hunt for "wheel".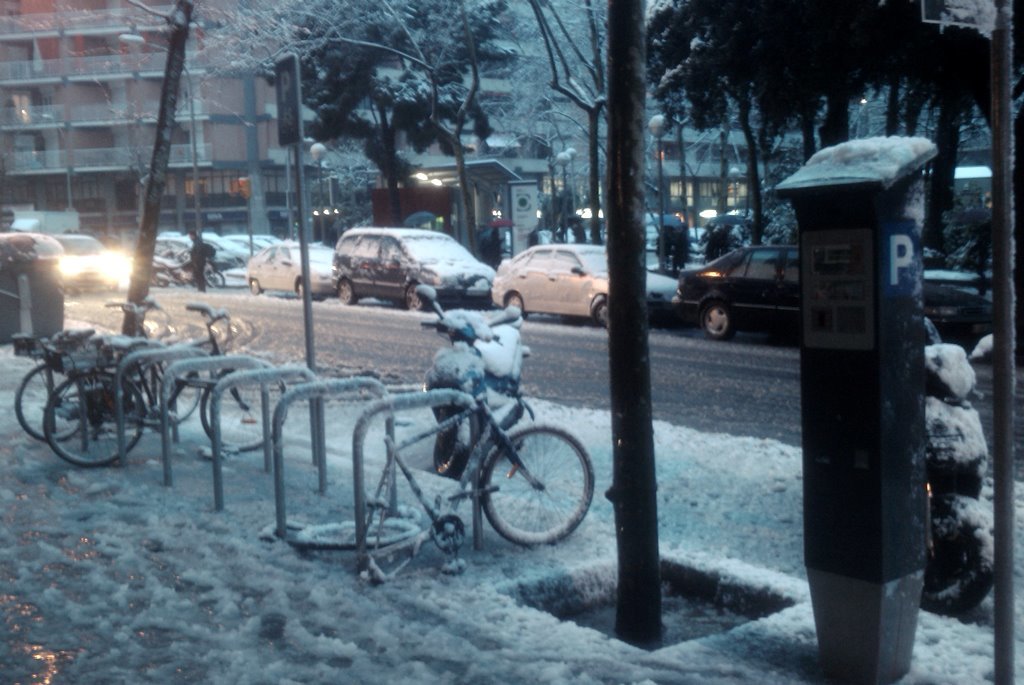
Hunted down at 123:357:202:422.
